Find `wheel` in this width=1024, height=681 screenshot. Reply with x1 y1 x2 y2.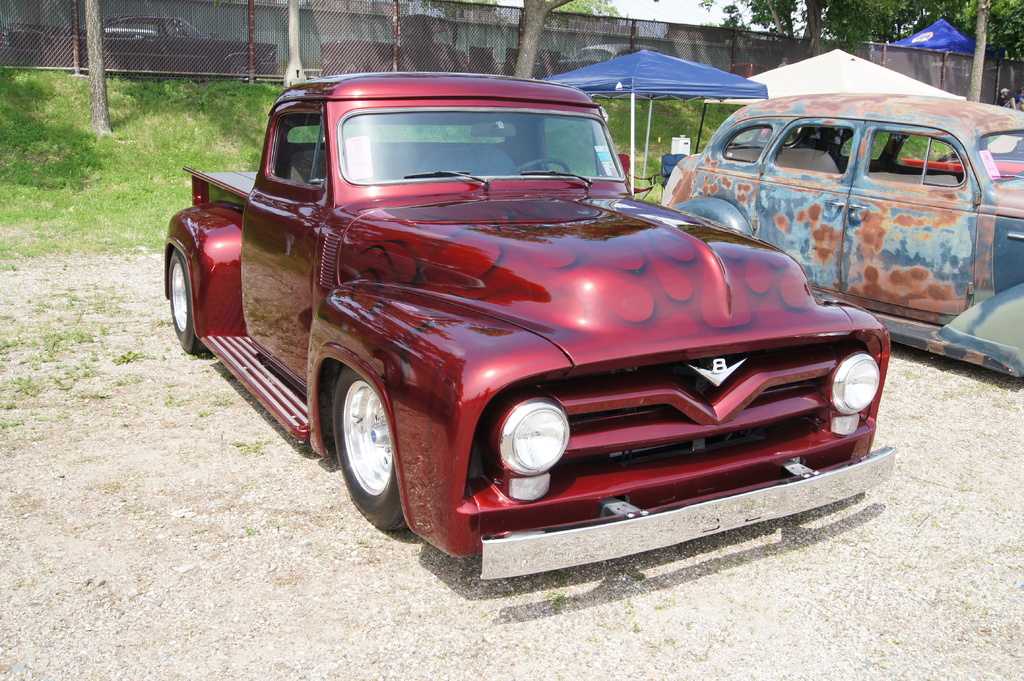
163 247 200 356.
